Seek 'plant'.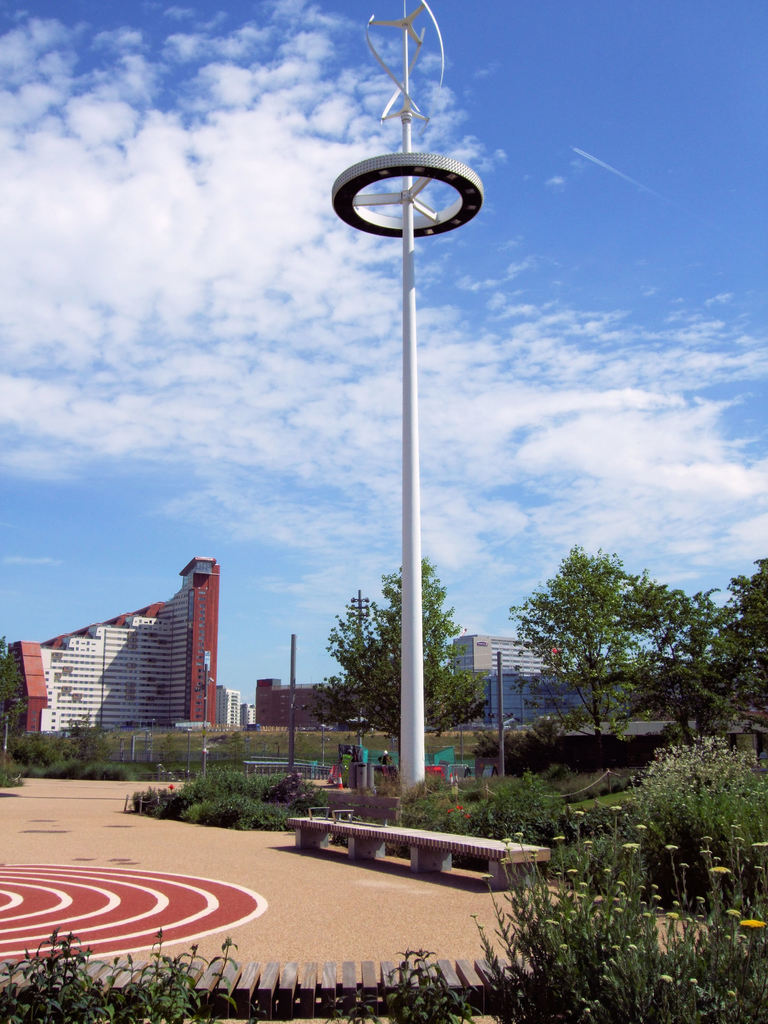
box=[0, 713, 129, 794].
